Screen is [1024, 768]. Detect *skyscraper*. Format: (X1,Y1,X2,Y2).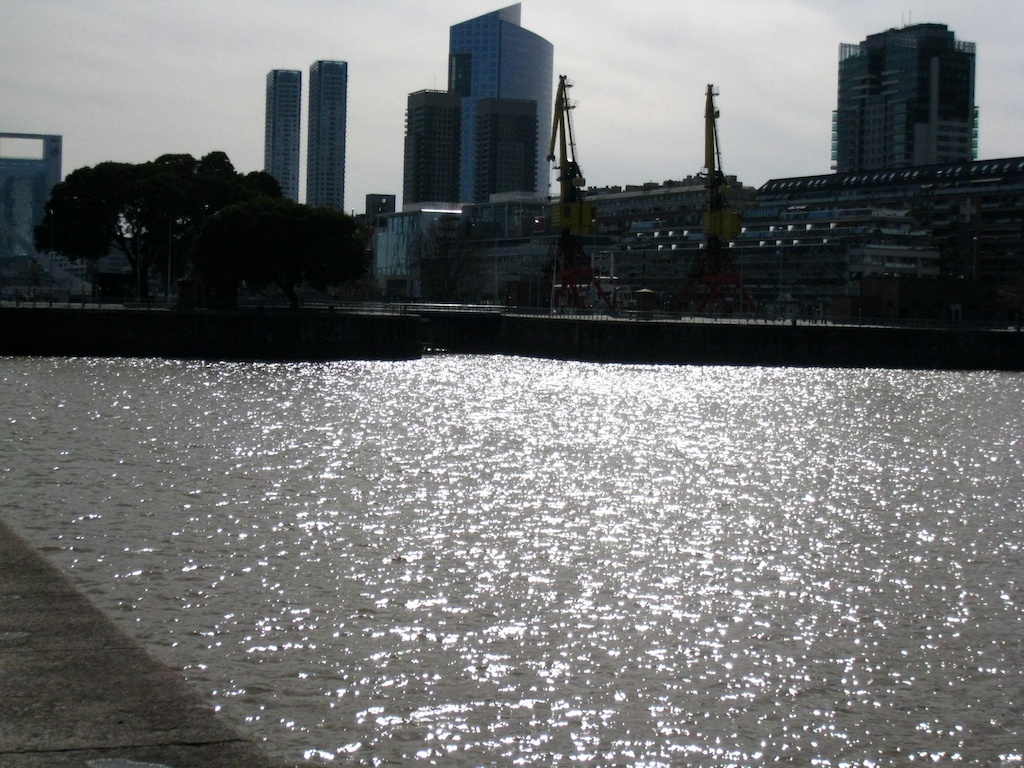
(823,15,986,167).
